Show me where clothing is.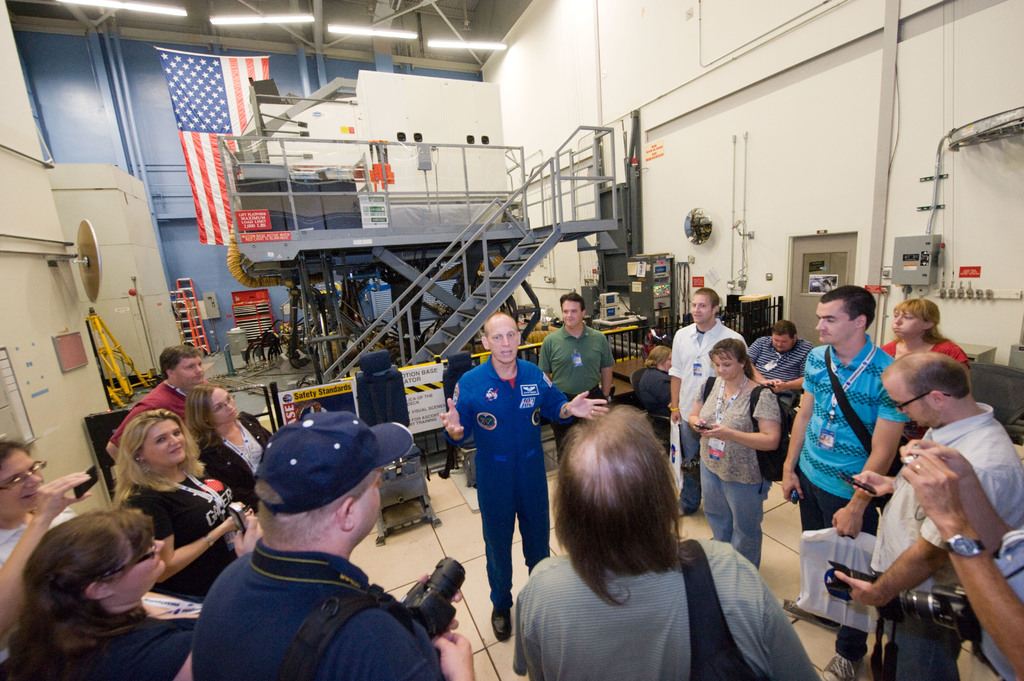
clothing is at 113:481:243:607.
